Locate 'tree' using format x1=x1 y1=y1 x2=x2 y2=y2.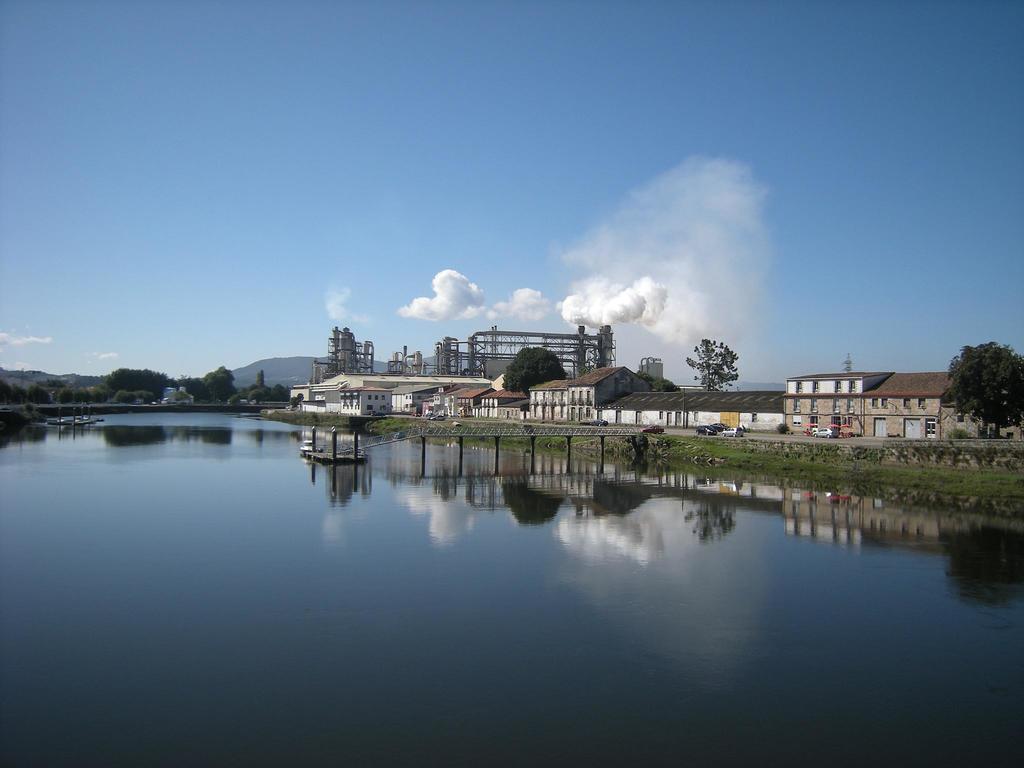
x1=498 y1=348 x2=575 y2=410.
